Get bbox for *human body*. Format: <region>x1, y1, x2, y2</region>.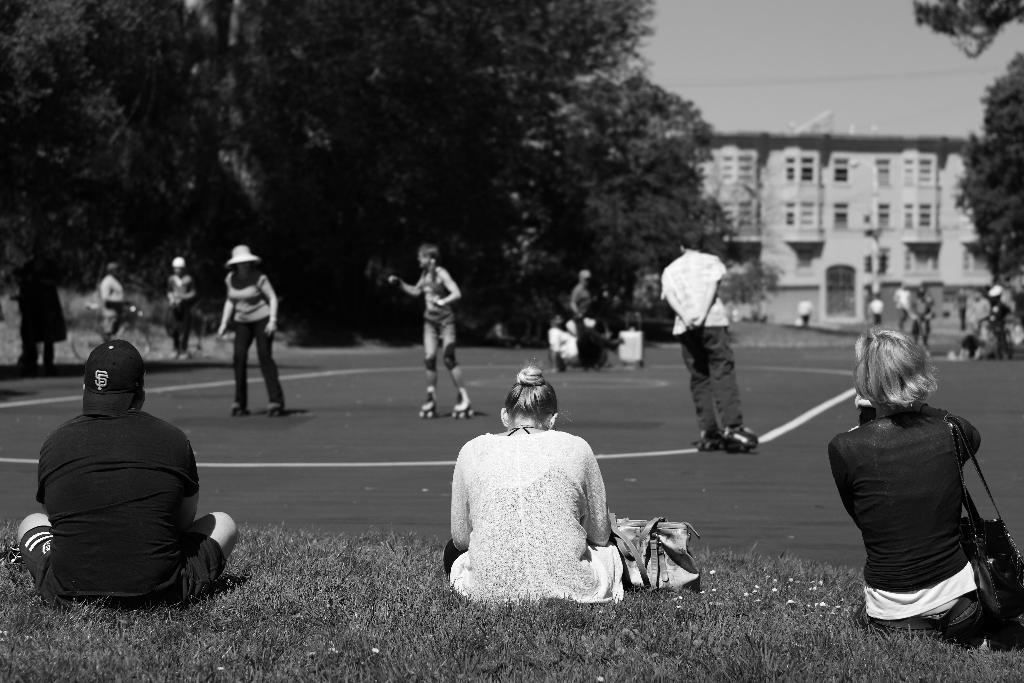
<region>821, 325, 1003, 645</region>.
